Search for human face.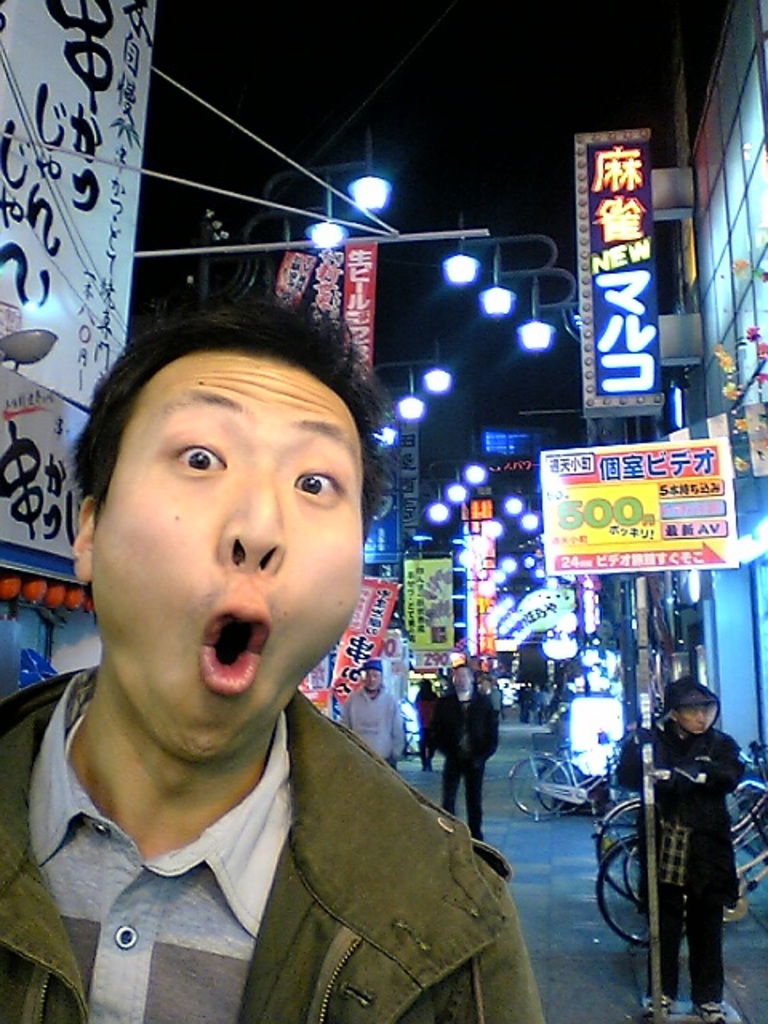
Found at 458 670 466 693.
